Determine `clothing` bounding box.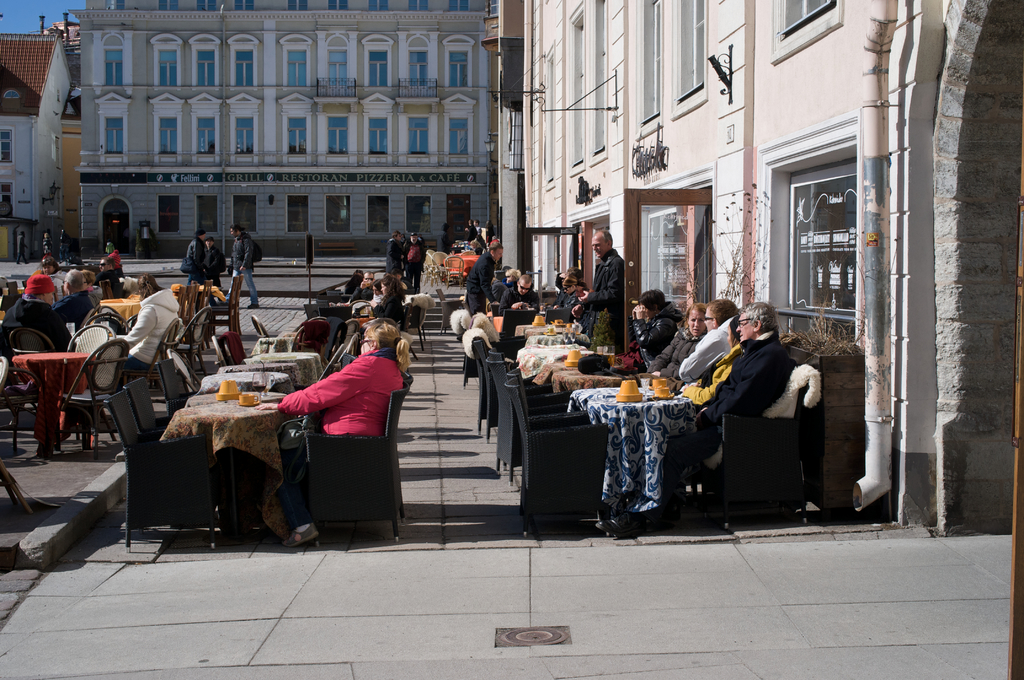
Determined: (x1=183, y1=236, x2=205, y2=295).
